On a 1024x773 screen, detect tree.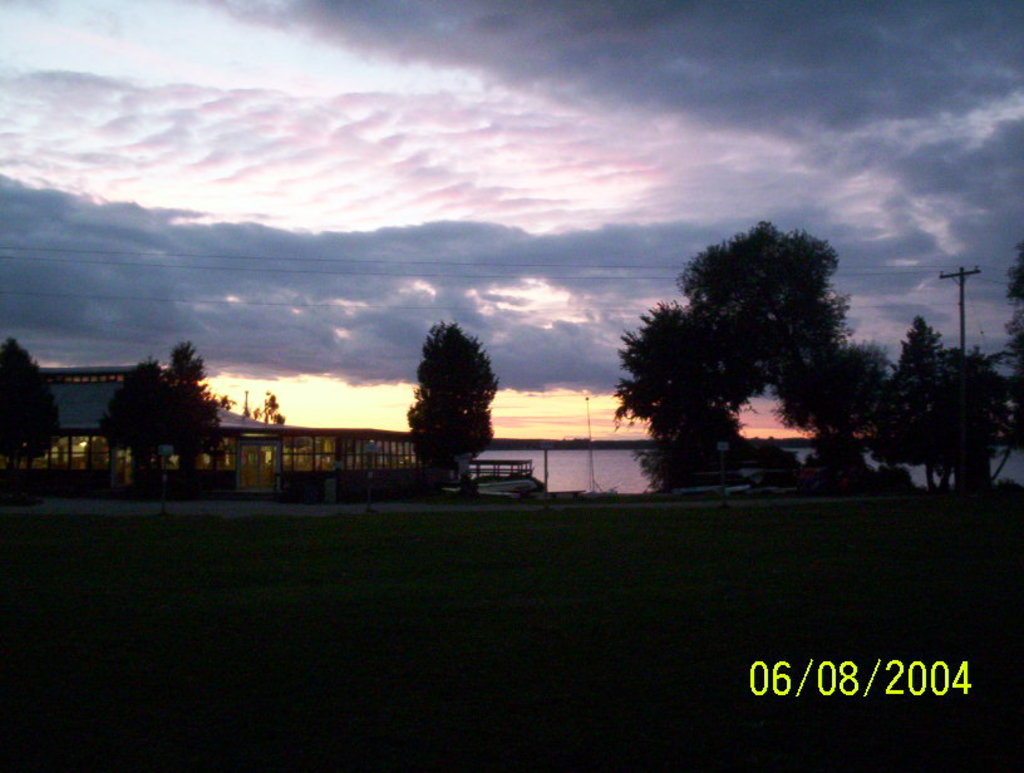
bbox(250, 390, 285, 425).
